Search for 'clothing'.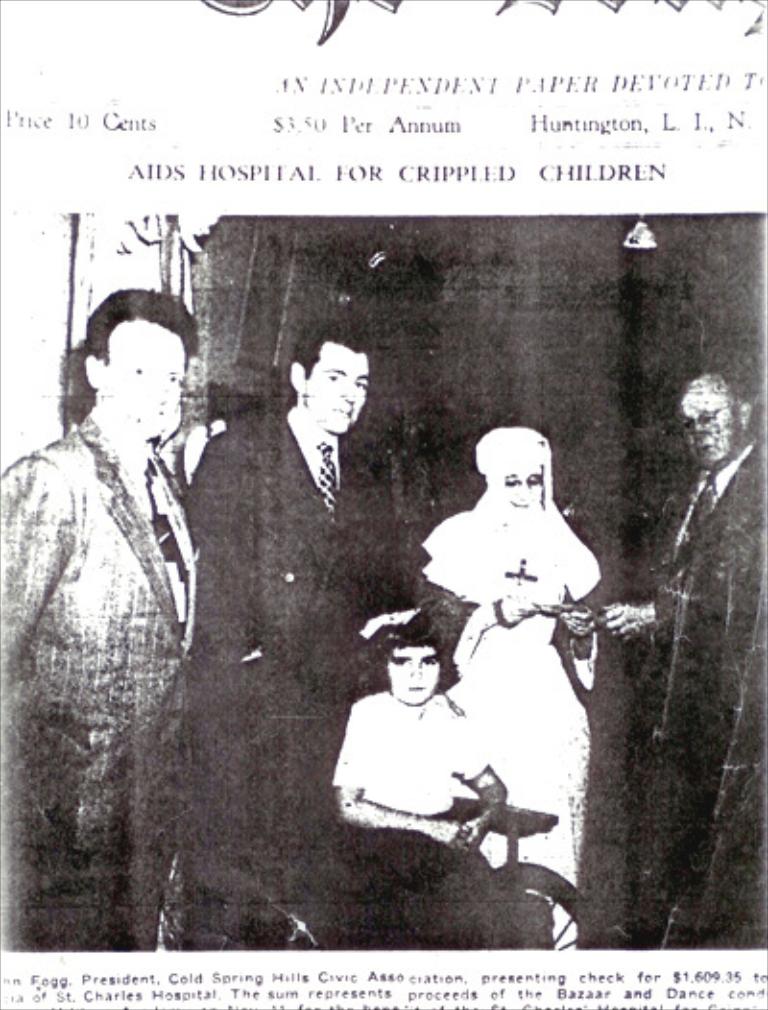
Found at 313 684 553 956.
